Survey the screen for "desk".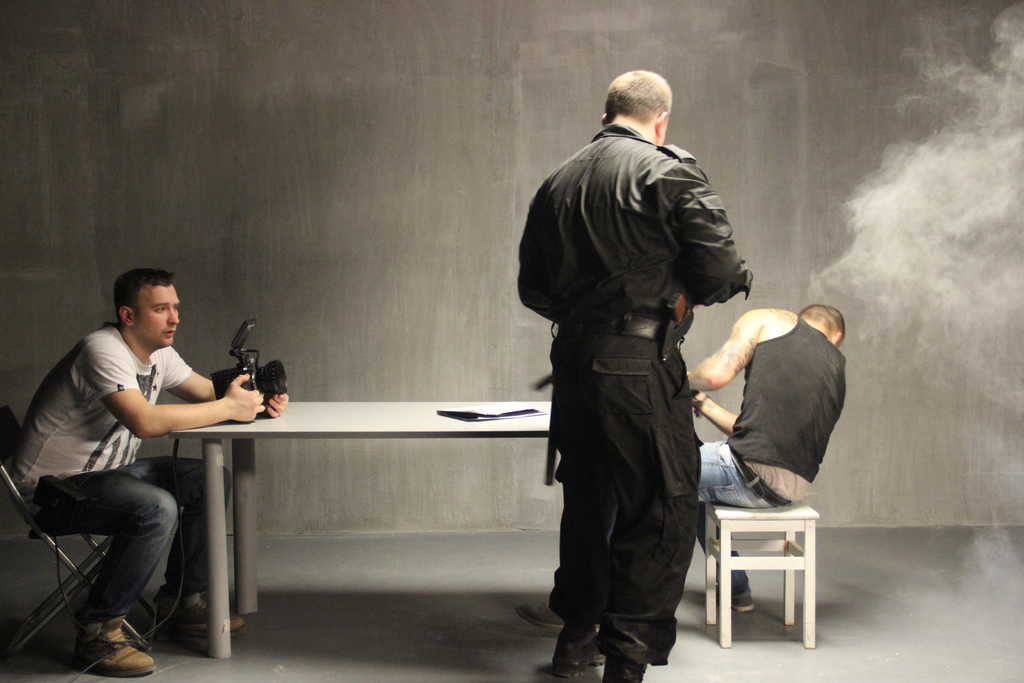
Survey found: (167, 399, 546, 661).
